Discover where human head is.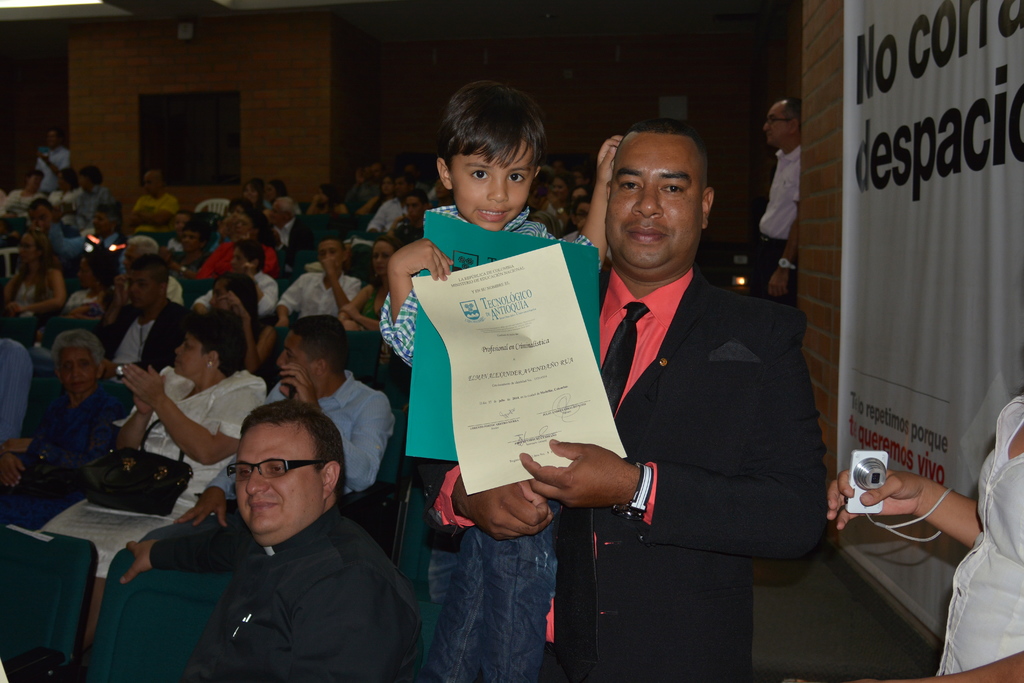
Discovered at locate(212, 406, 344, 545).
